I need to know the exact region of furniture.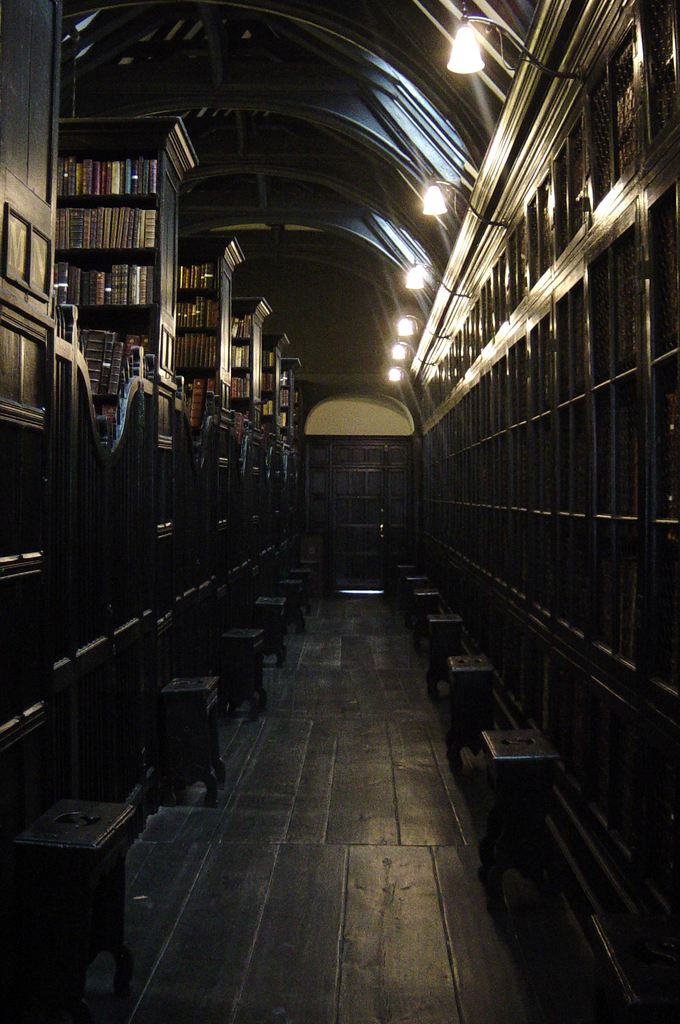
Region: box(478, 728, 556, 903).
